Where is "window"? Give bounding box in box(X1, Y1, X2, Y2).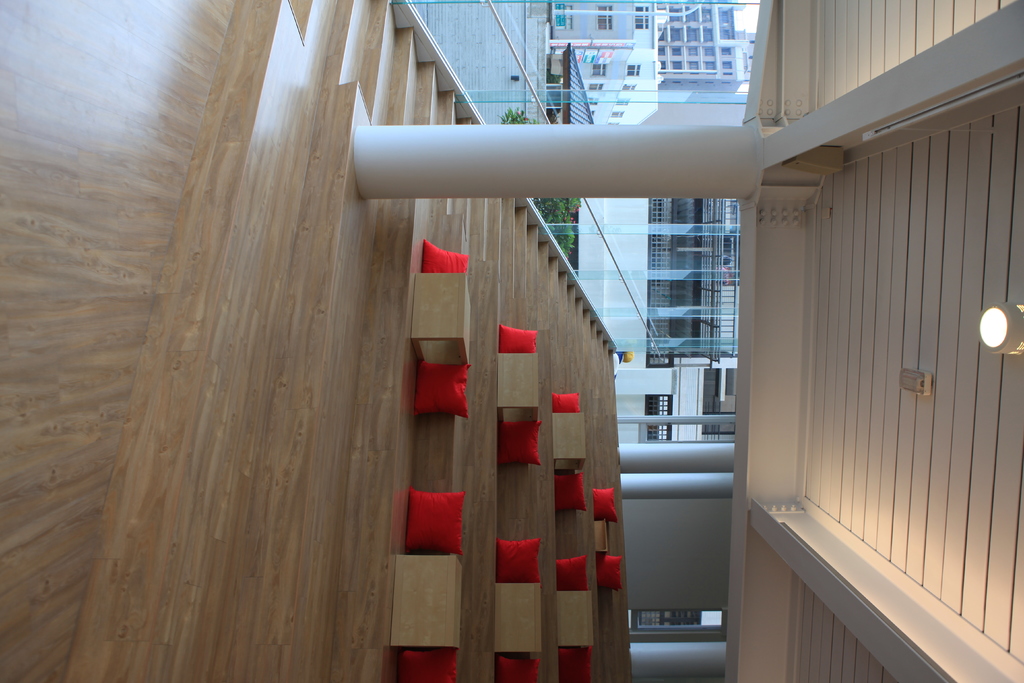
box(609, 107, 622, 118).
